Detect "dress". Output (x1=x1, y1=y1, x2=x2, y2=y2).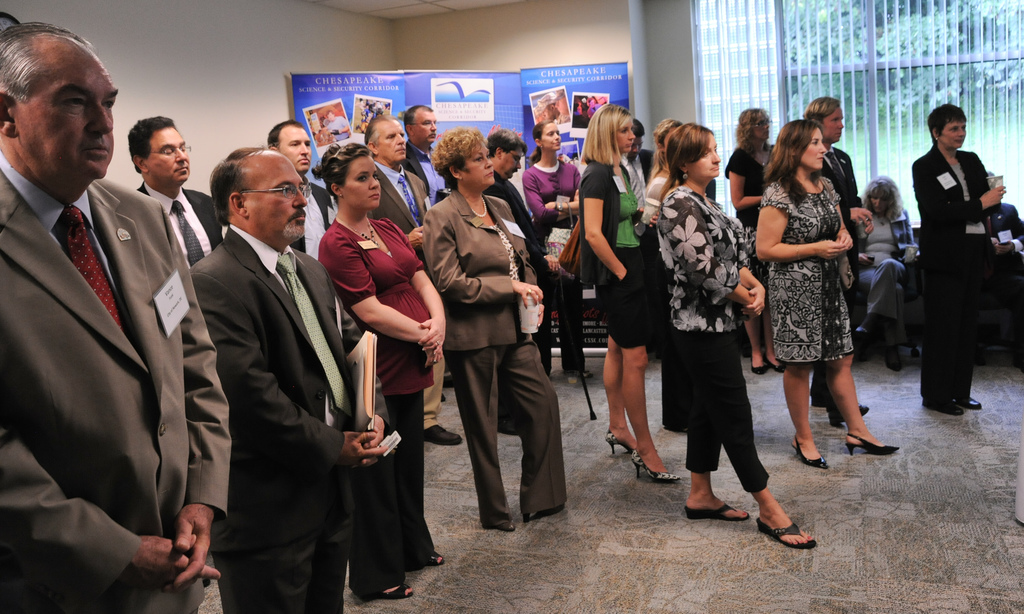
(x1=767, y1=190, x2=872, y2=369).
